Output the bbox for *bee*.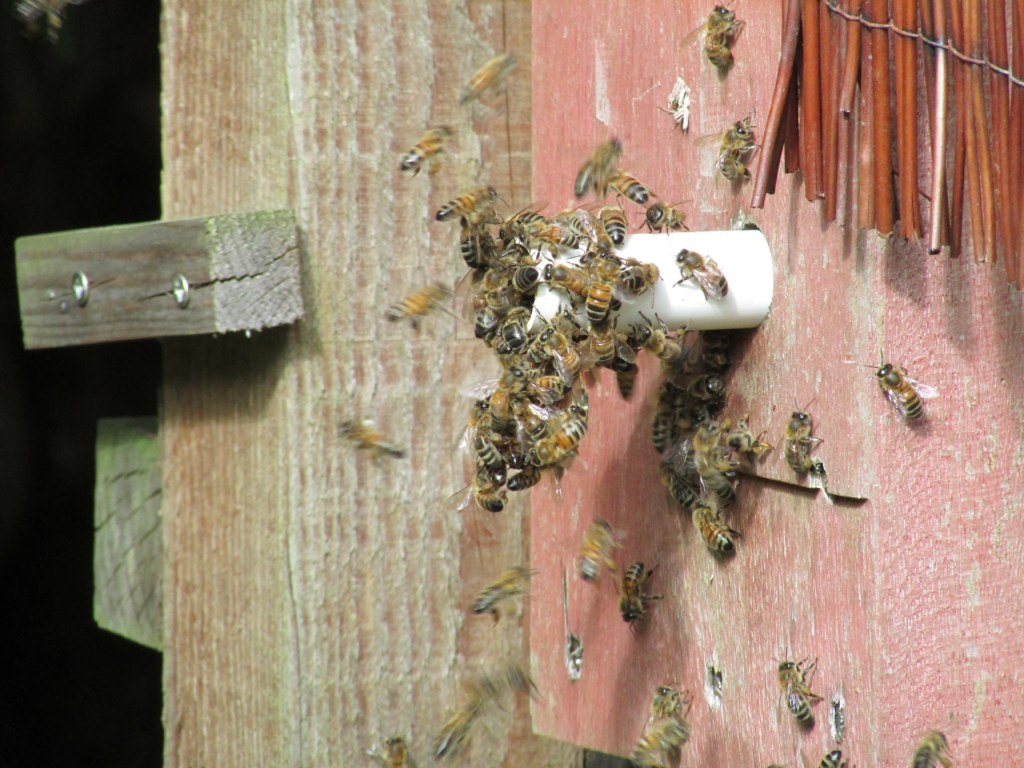
rect(714, 422, 753, 460).
